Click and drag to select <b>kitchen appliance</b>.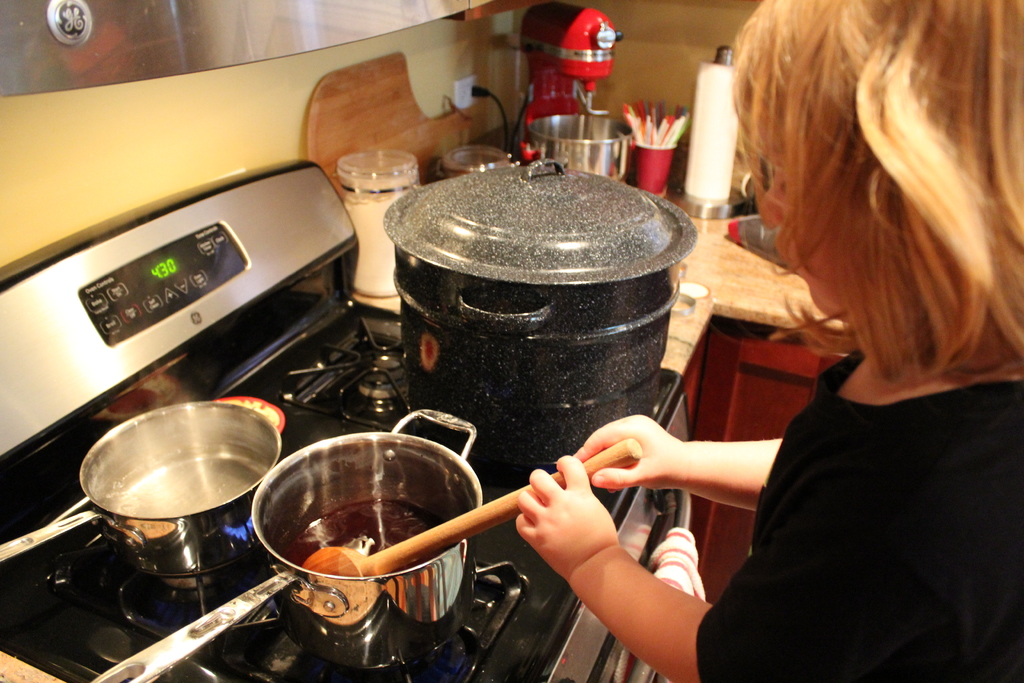
Selection: rect(298, 441, 641, 577).
